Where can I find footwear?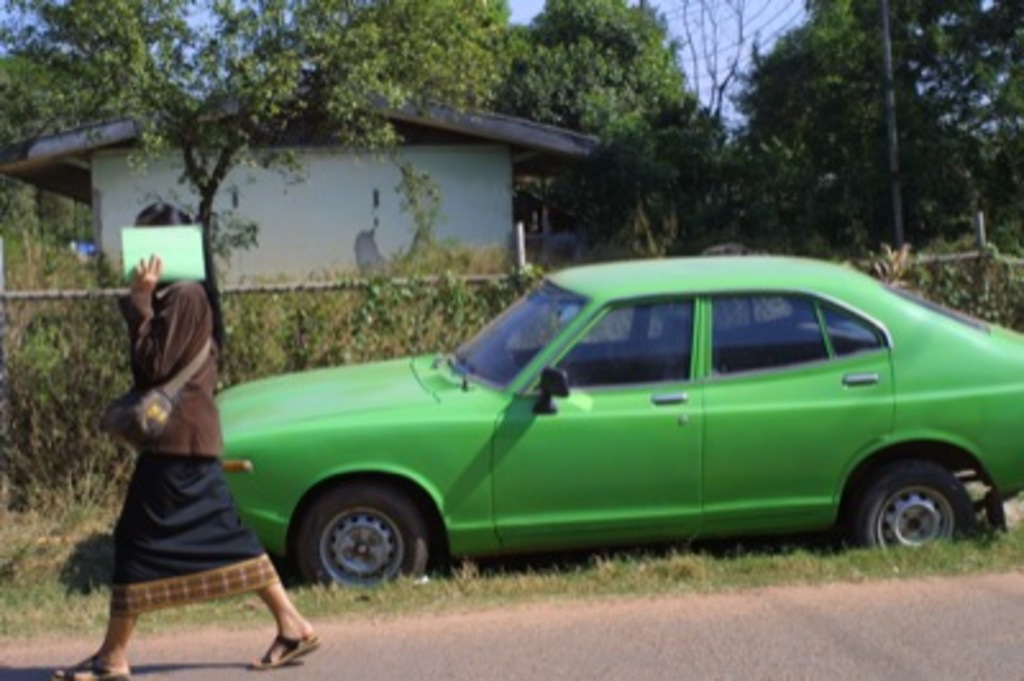
You can find it at <box>251,635,320,666</box>.
